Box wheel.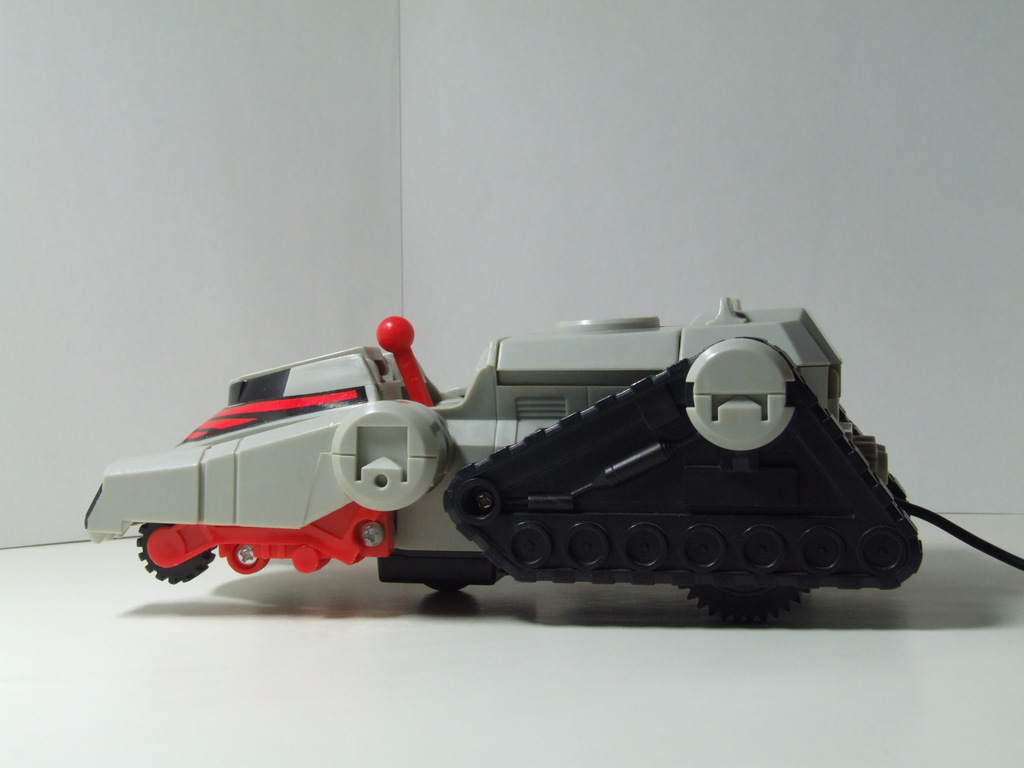
[x1=428, y1=585, x2=465, y2=596].
